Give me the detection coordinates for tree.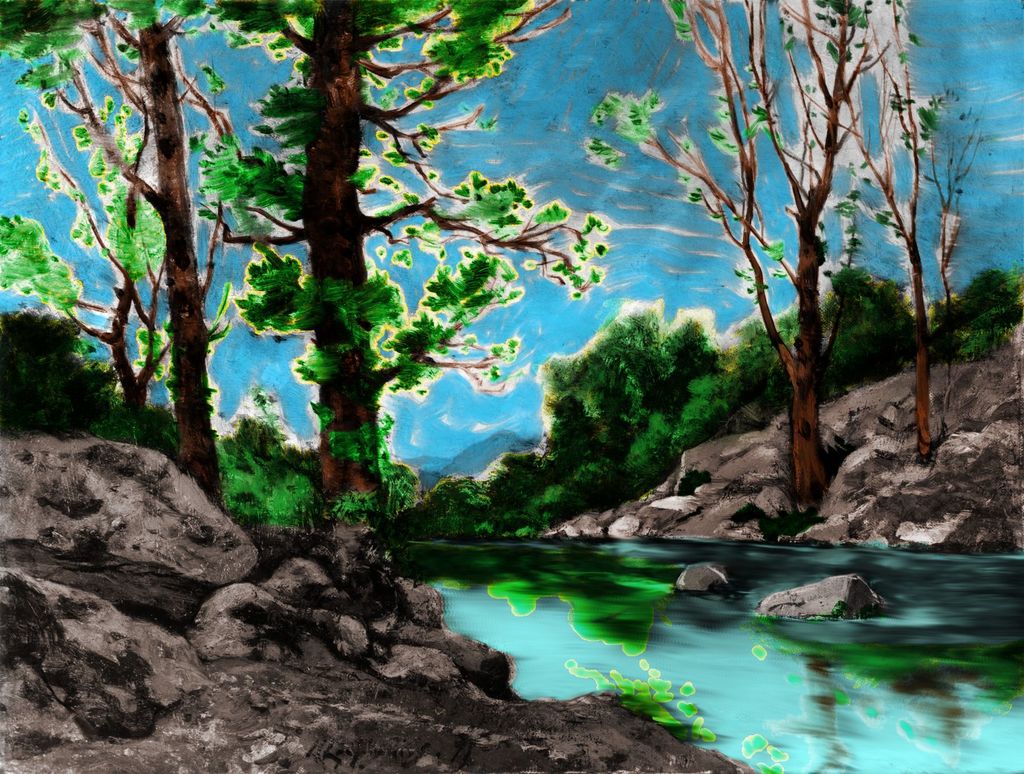
[x1=0, y1=0, x2=613, y2=534].
